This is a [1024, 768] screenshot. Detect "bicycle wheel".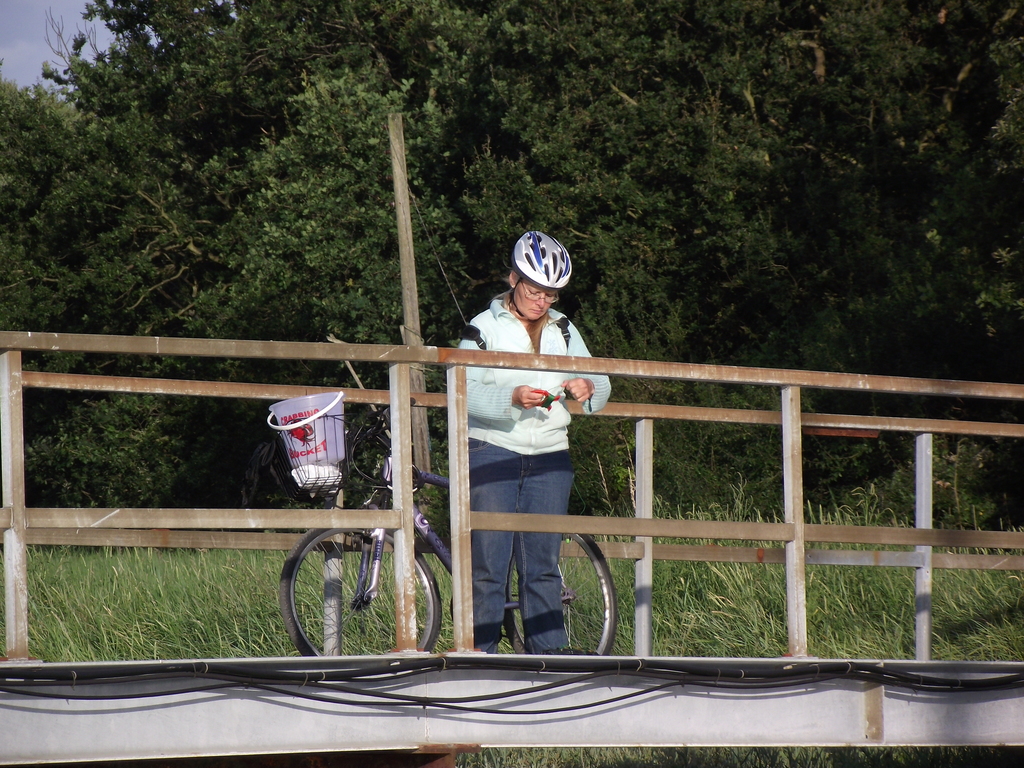
(503, 525, 617, 655).
